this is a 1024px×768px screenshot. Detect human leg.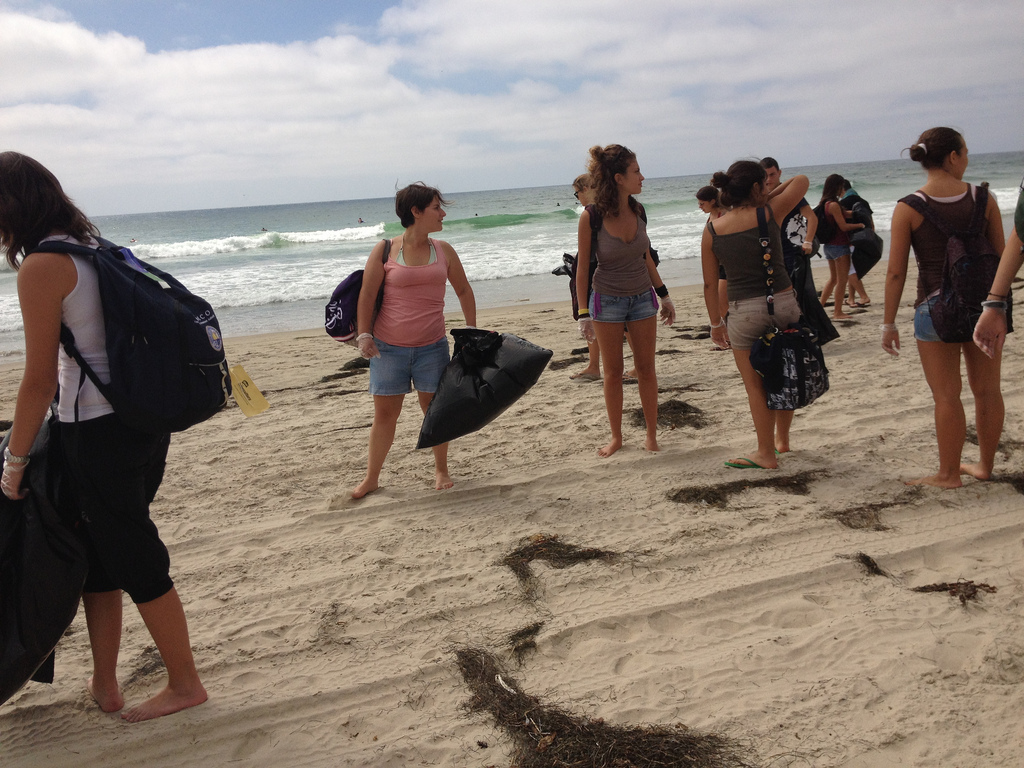
bbox=(587, 276, 627, 463).
